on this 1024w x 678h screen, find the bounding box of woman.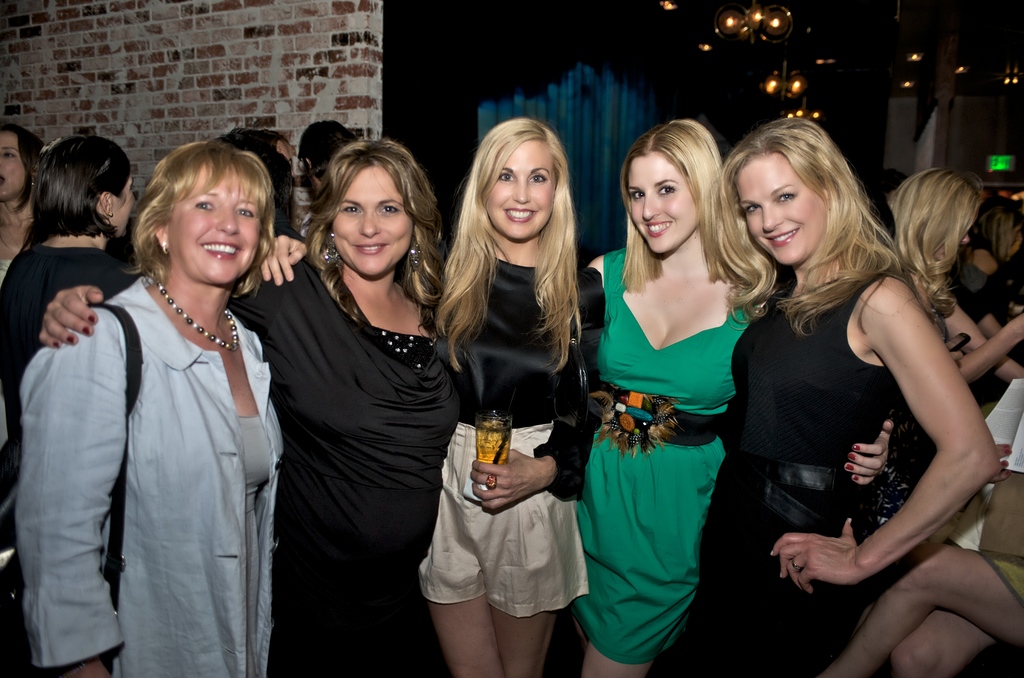
Bounding box: {"x1": 261, "y1": 119, "x2": 606, "y2": 677}.
